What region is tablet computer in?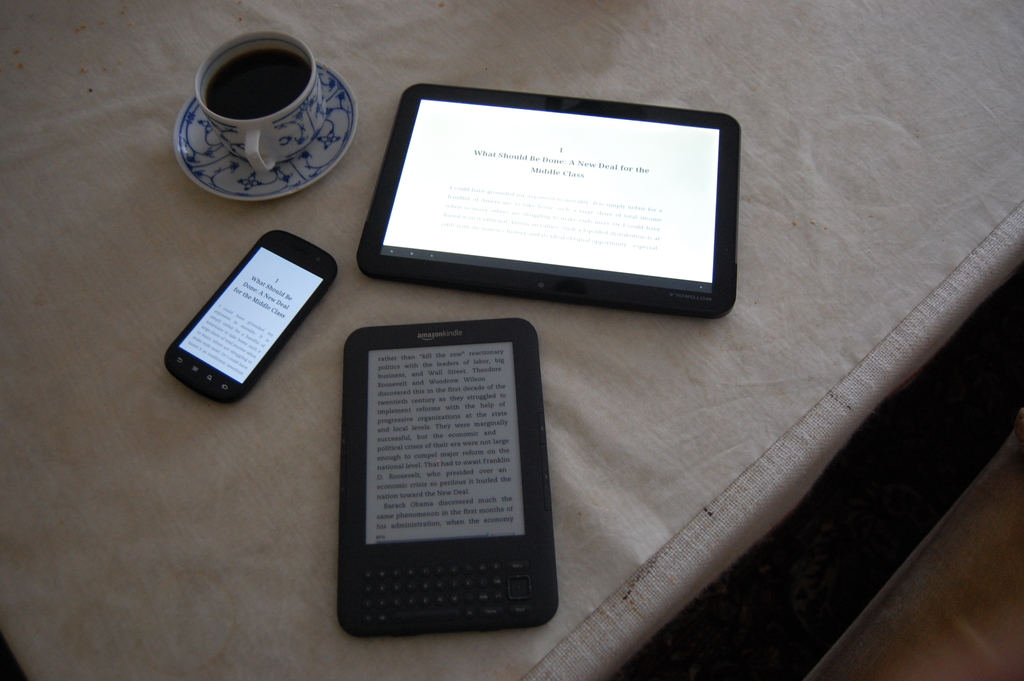
crop(356, 83, 744, 320).
